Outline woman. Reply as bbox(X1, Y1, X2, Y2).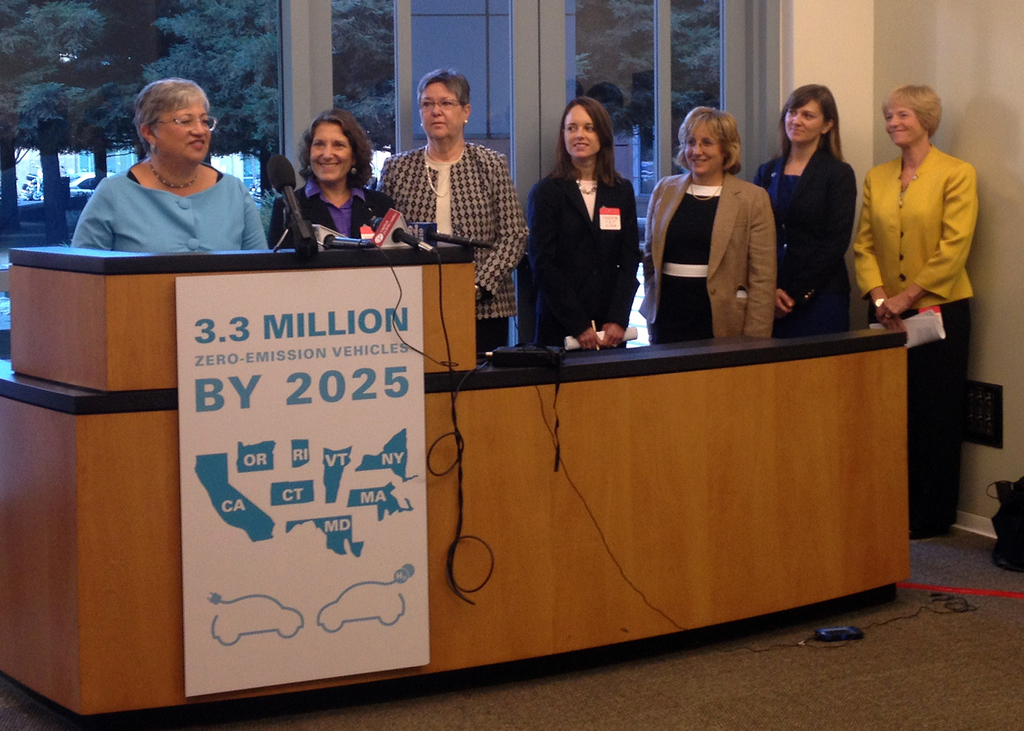
bbox(848, 81, 973, 536).
